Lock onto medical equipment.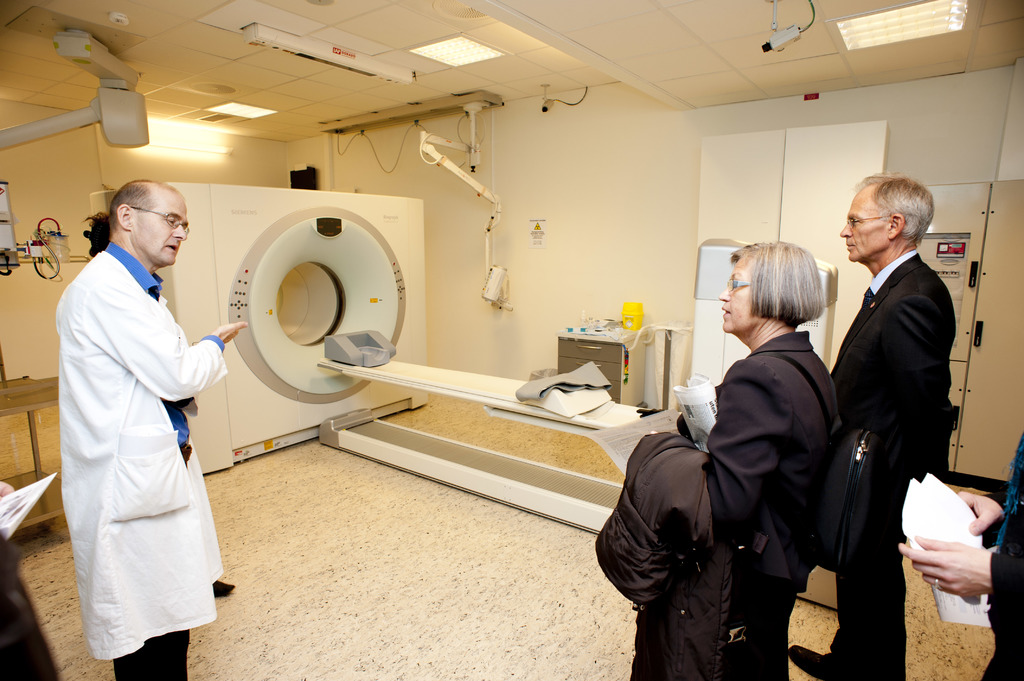
Locked: (x1=550, y1=314, x2=650, y2=406).
